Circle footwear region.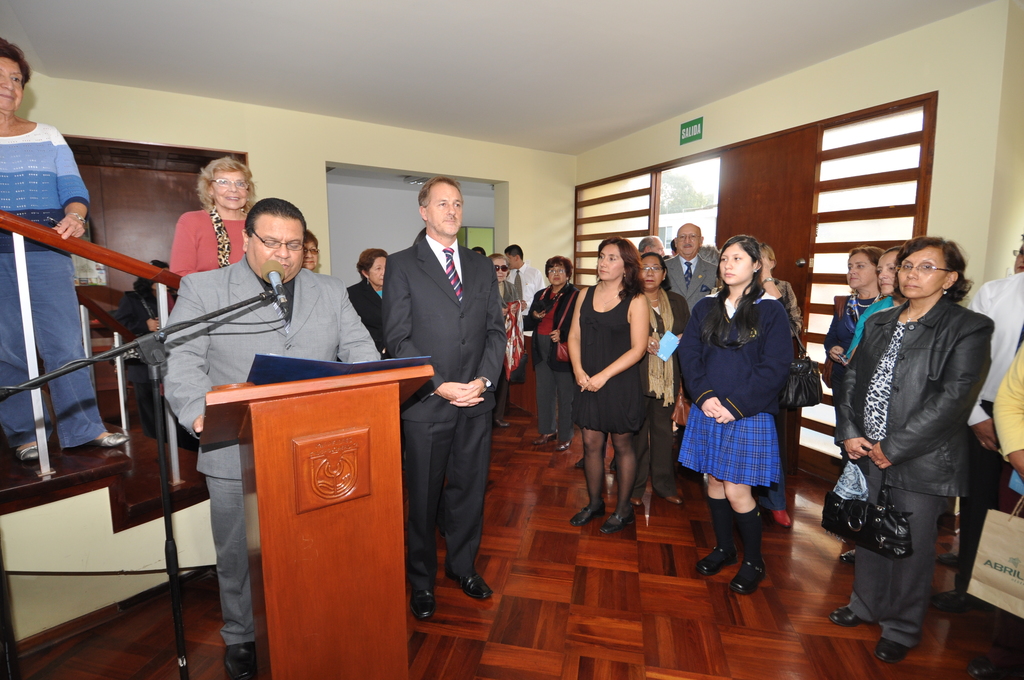
Region: 495:419:510:430.
